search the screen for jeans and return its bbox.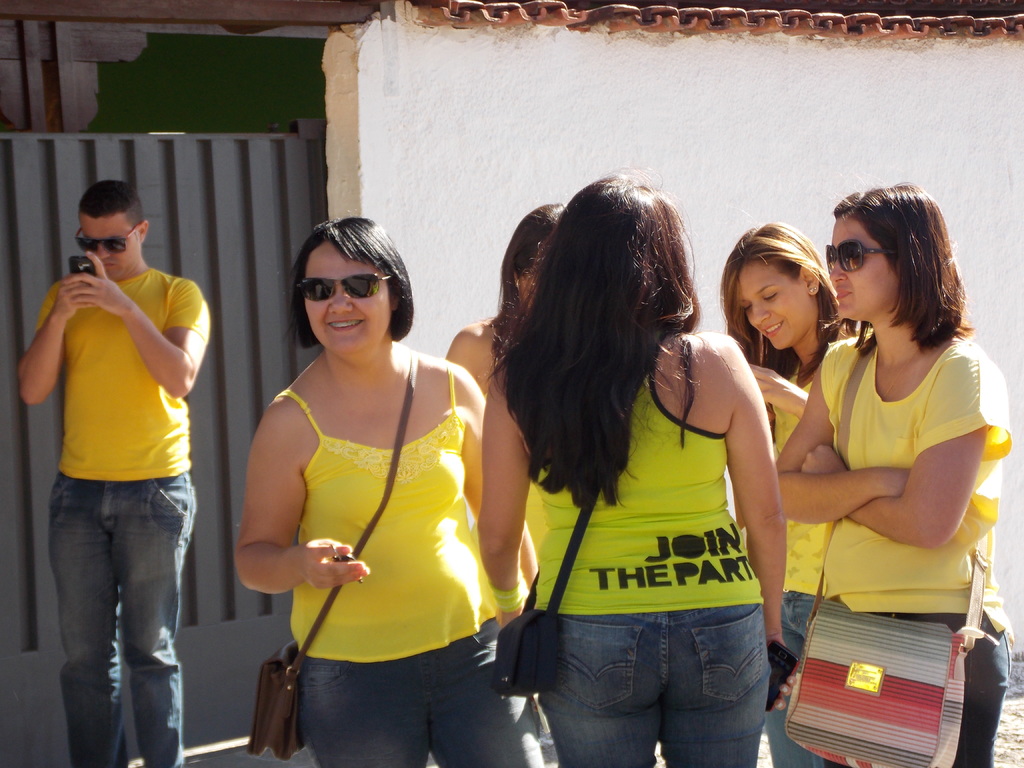
Found: select_region(537, 611, 769, 767).
